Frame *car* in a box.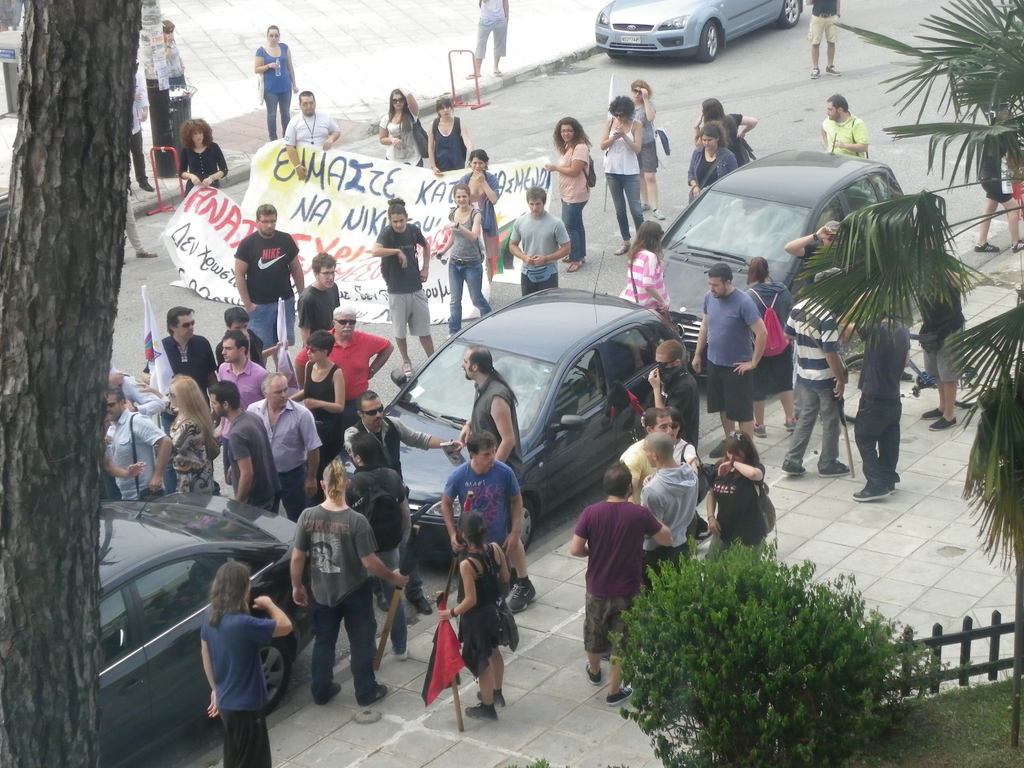
x1=100, y1=479, x2=320, y2=767.
